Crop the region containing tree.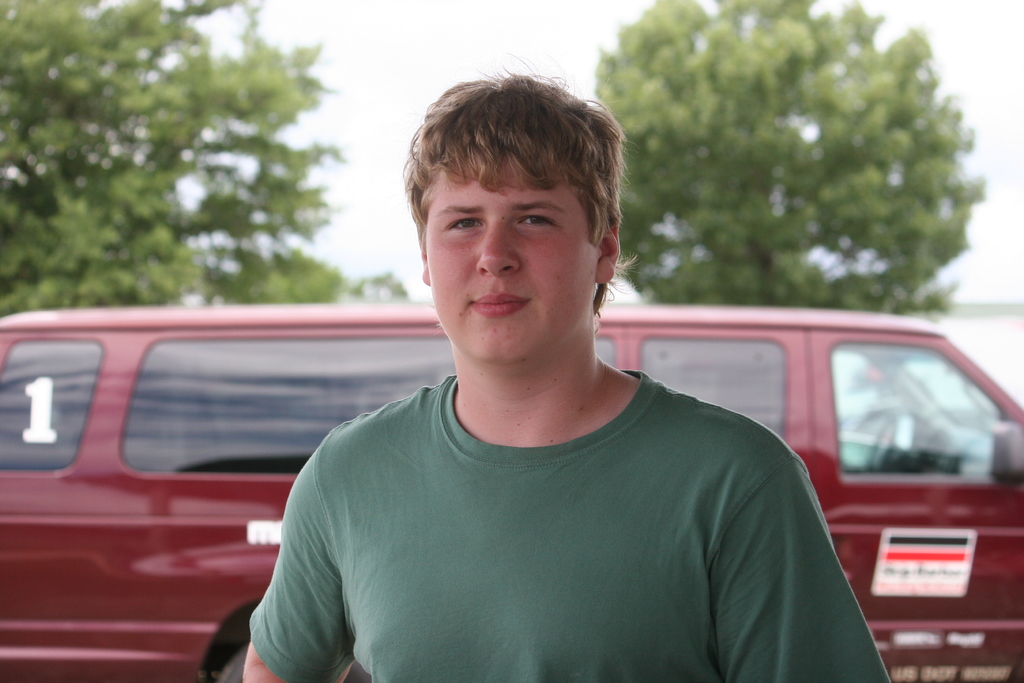
Crop region: <box>575,0,987,317</box>.
